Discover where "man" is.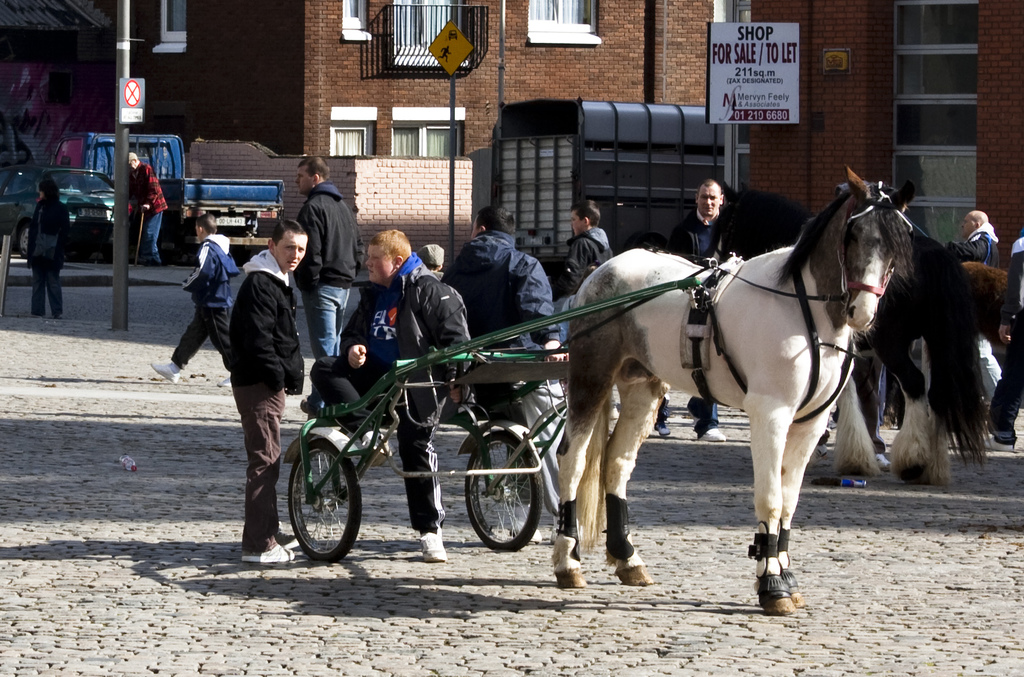
Discovered at {"left": 442, "top": 206, "right": 594, "bottom": 559}.
